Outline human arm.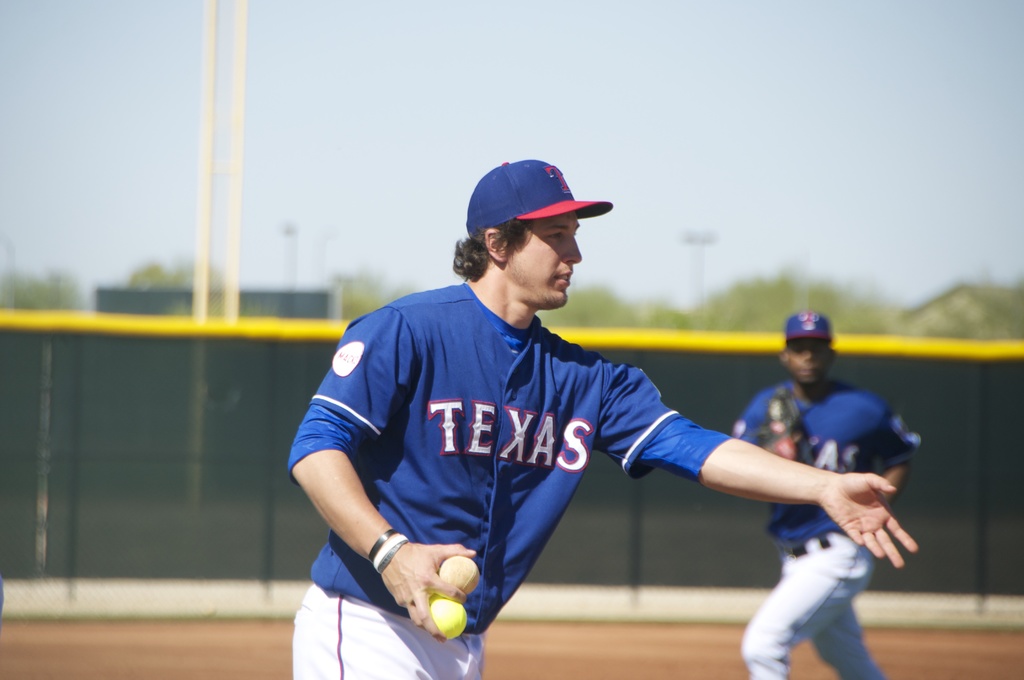
Outline: (left=598, top=365, right=922, bottom=572).
